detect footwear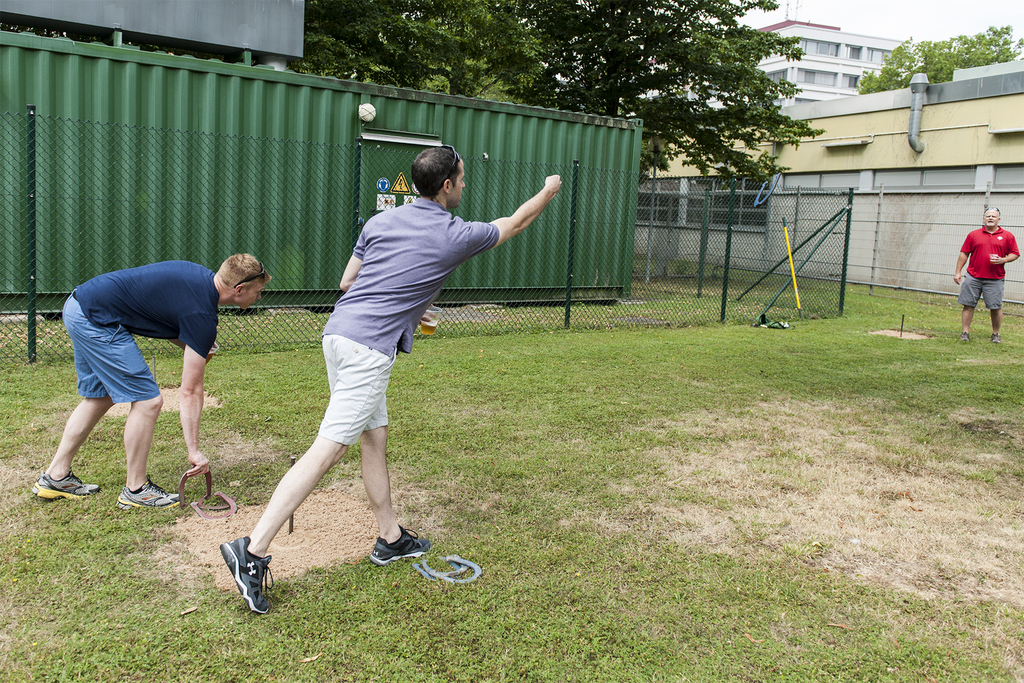
32, 463, 105, 506
